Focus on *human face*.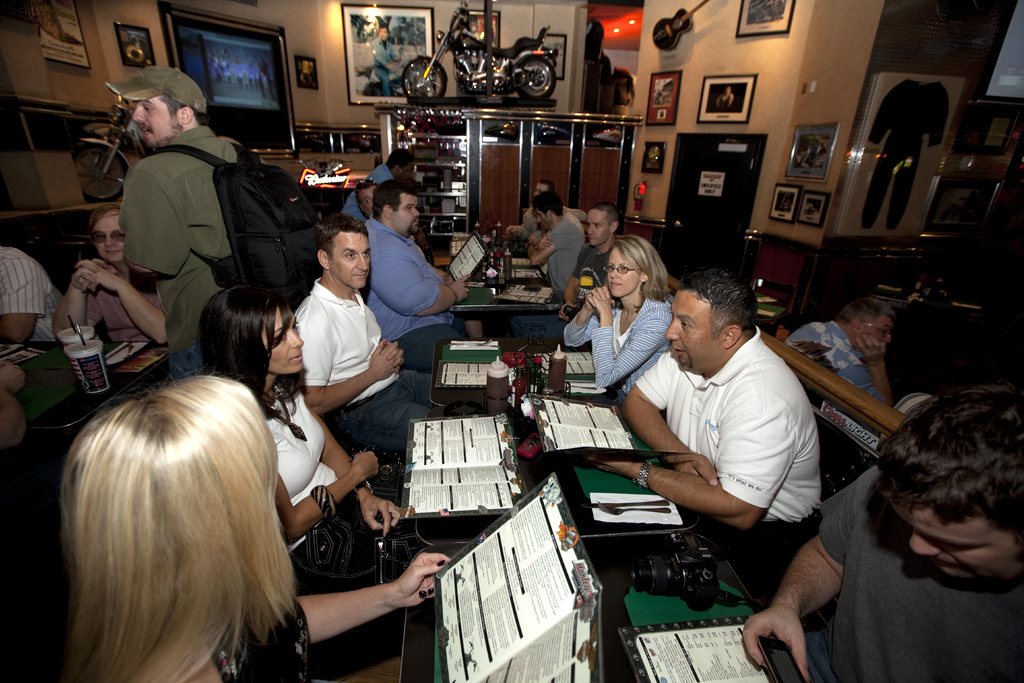
Focused at bbox(264, 310, 308, 372).
